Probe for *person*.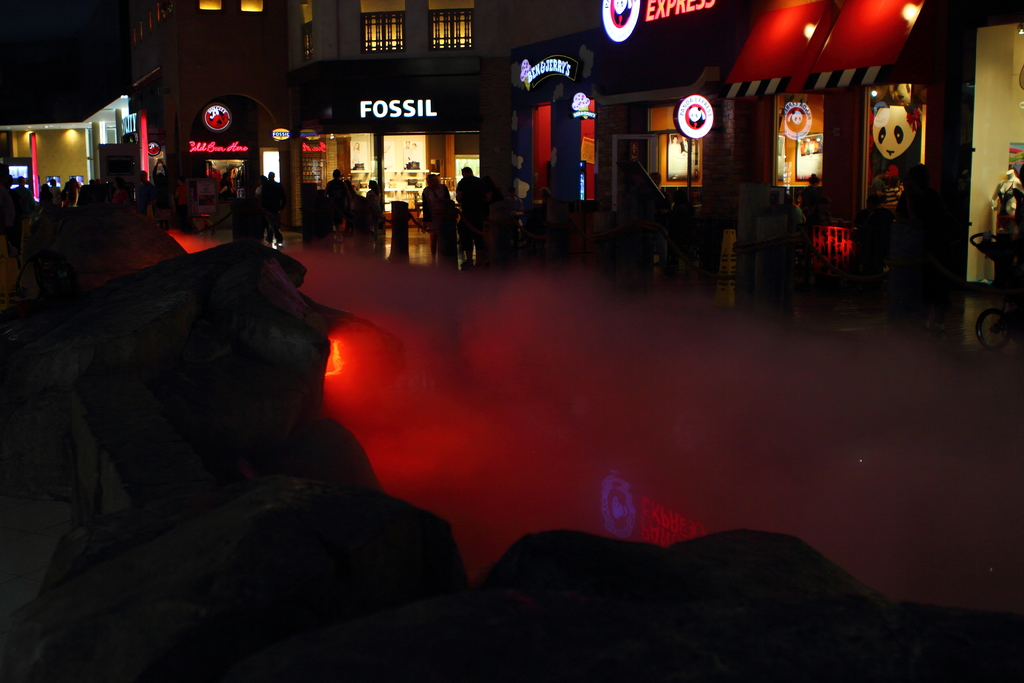
Probe result: x1=885 y1=177 x2=901 y2=210.
